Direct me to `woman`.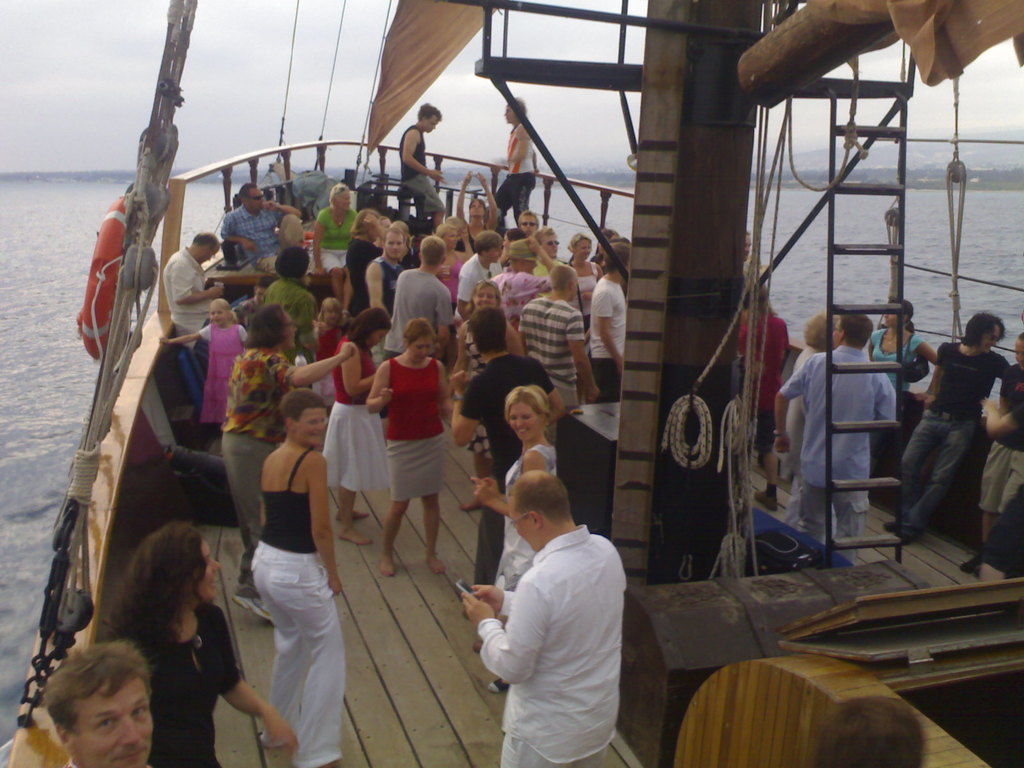
Direction: select_region(362, 319, 459, 580).
